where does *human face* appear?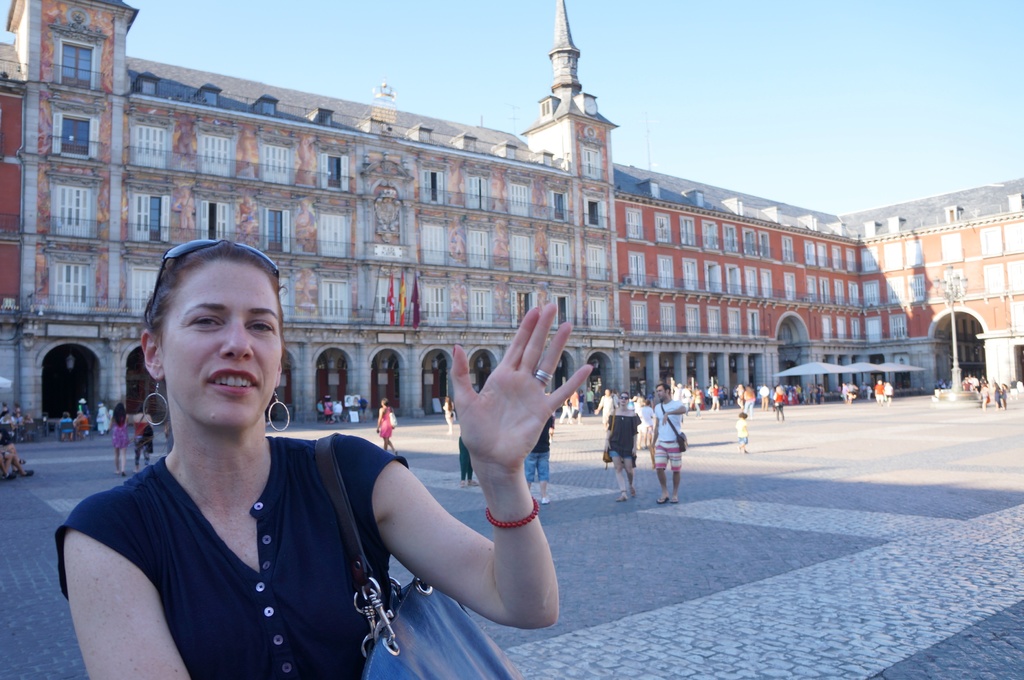
Appears at <bbox>620, 392, 629, 408</bbox>.
